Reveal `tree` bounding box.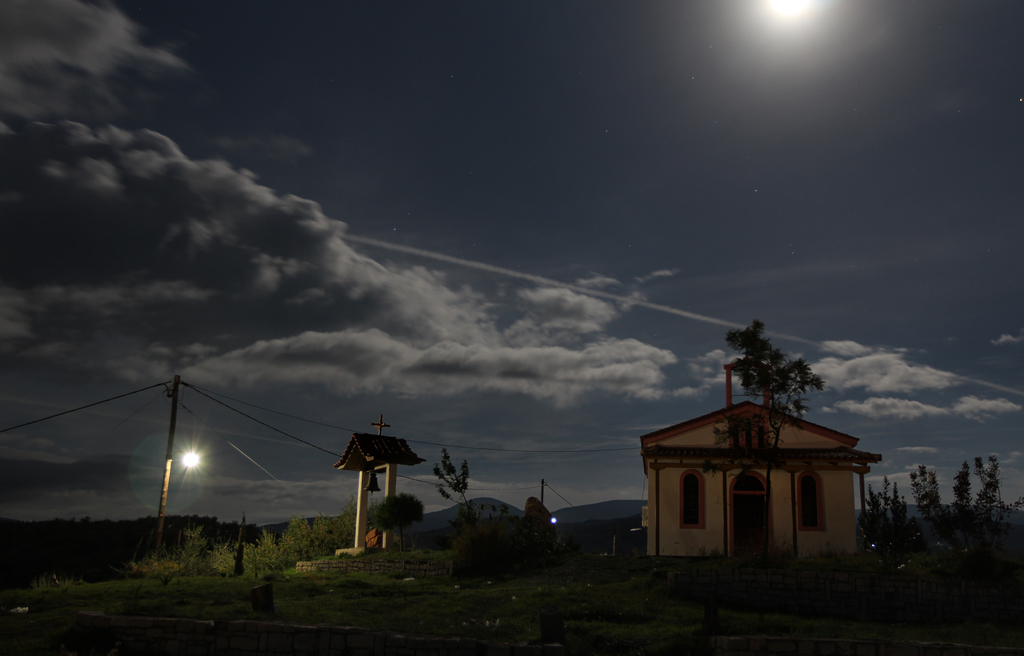
Revealed: [x1=906, y1=458, x2=938, y2=516].
